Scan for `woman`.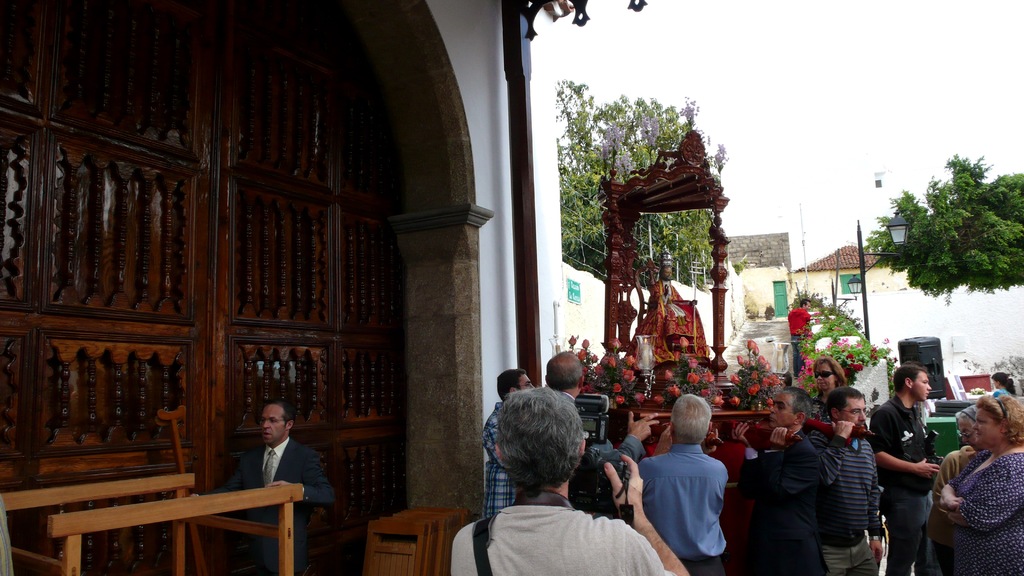
Scan result: [991, 368, 1016, 402].
